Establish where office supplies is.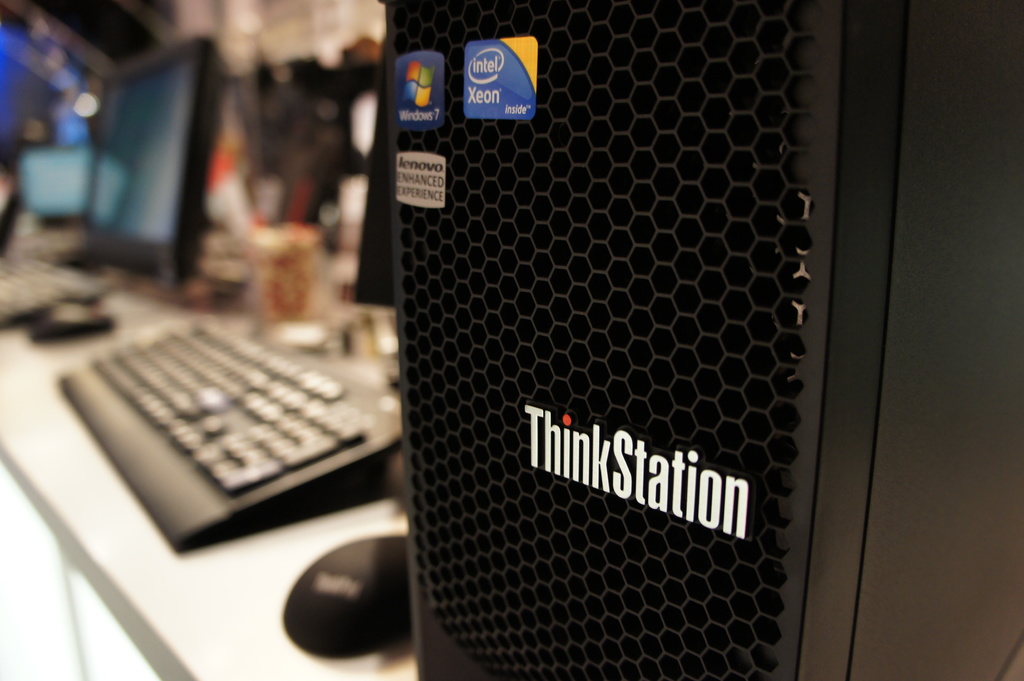
Established at rect(52, 299, 378, 556).
